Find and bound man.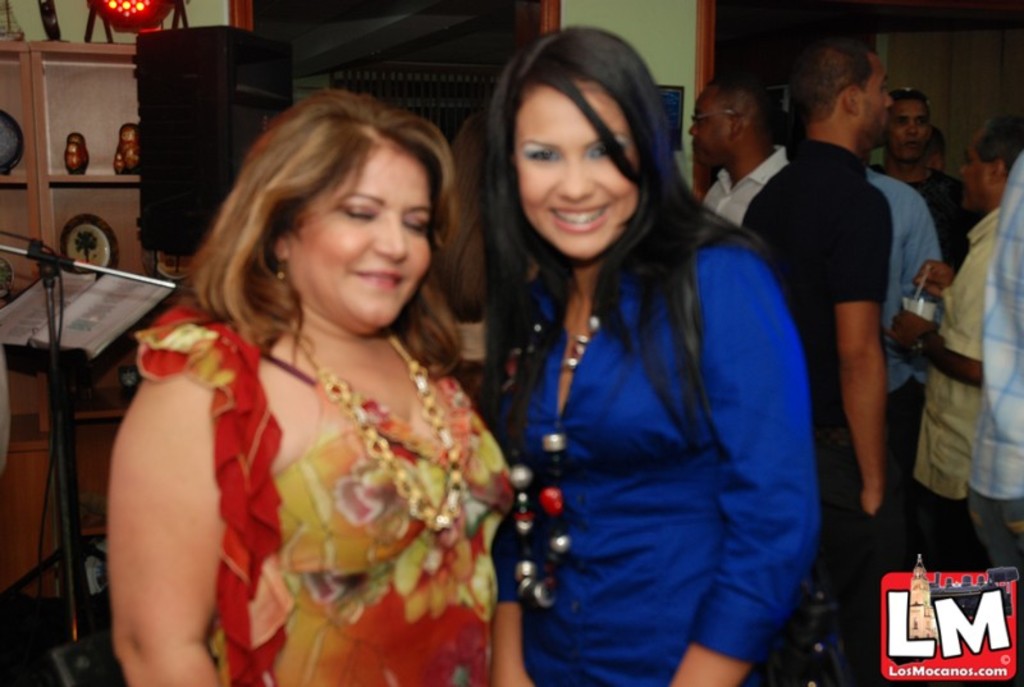
Bound: select_region(673, 49, 790, 234).
